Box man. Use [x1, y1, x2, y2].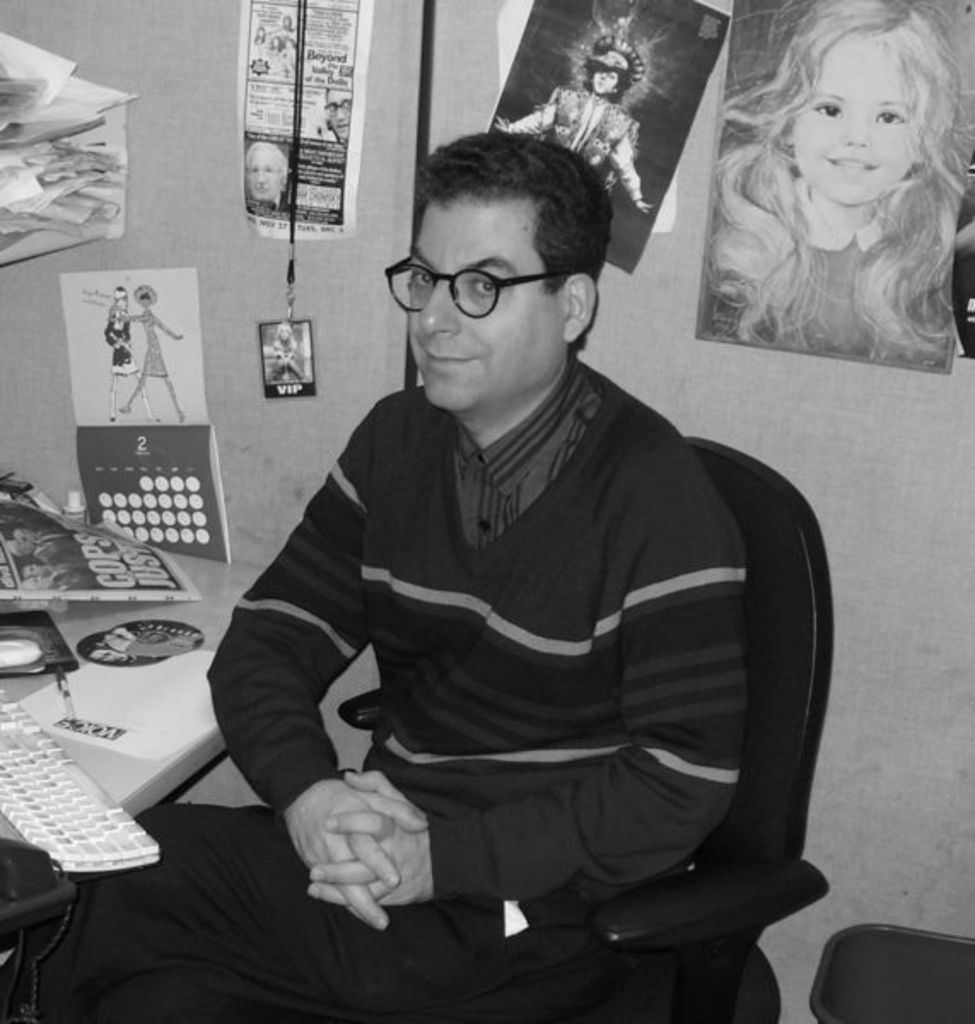
[0, 130, 743, 1022].
